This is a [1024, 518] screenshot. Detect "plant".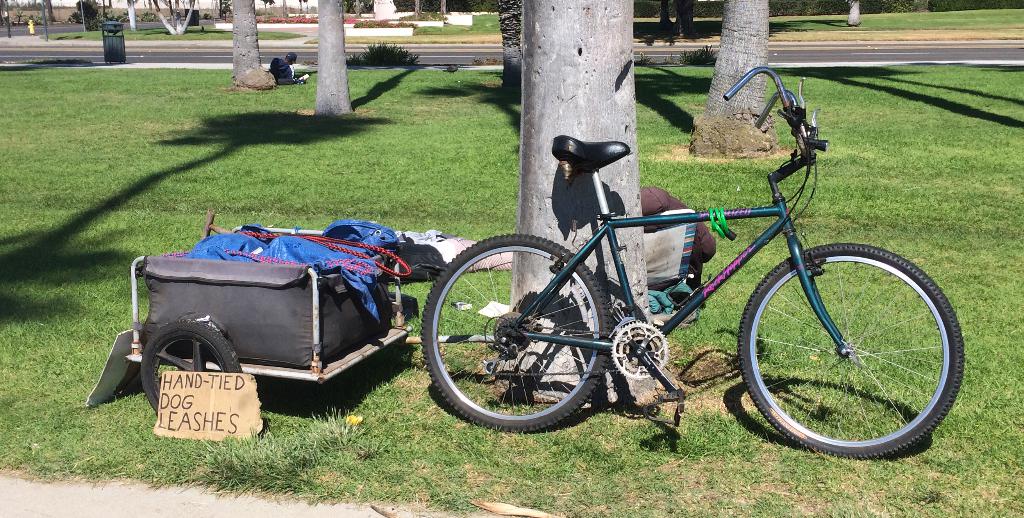
(345,38,421,70).
